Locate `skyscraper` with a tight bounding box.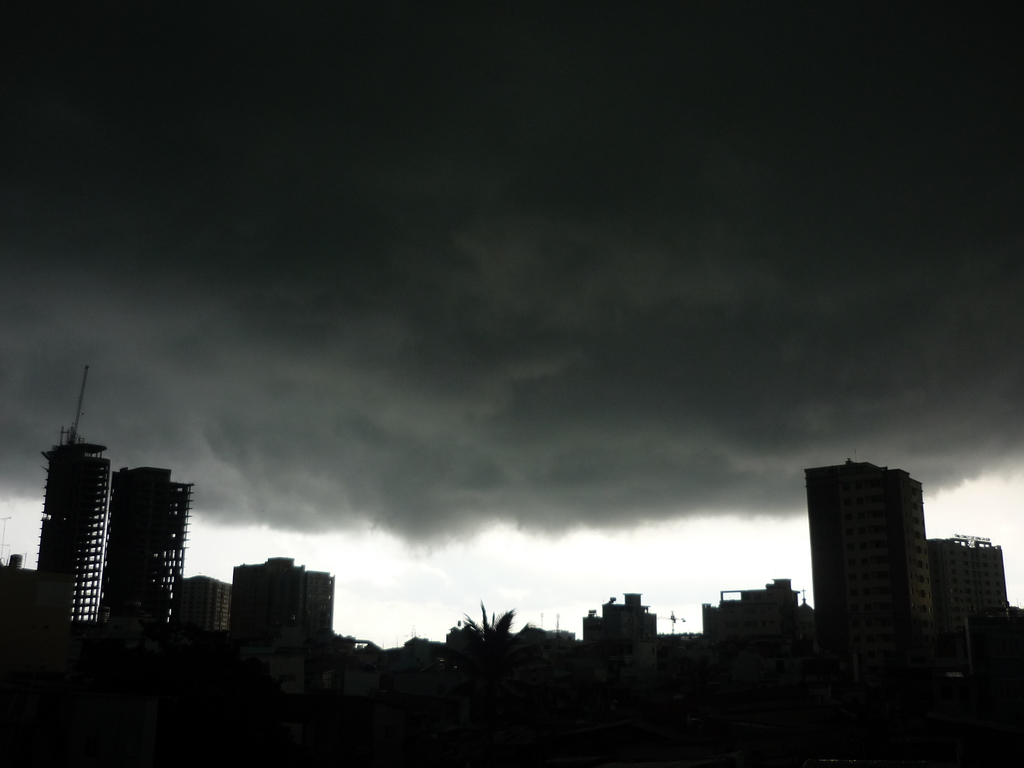
(left=230, top=556, right=330, bottom=637).
